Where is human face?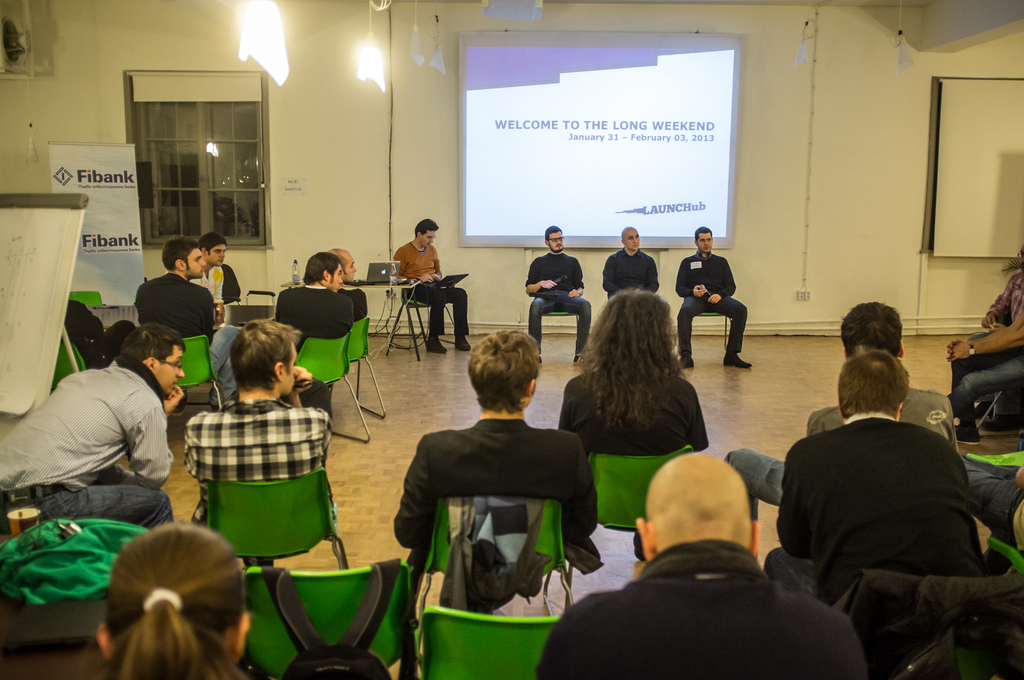
x1=419, y1=232, x2=435, y2=248.
